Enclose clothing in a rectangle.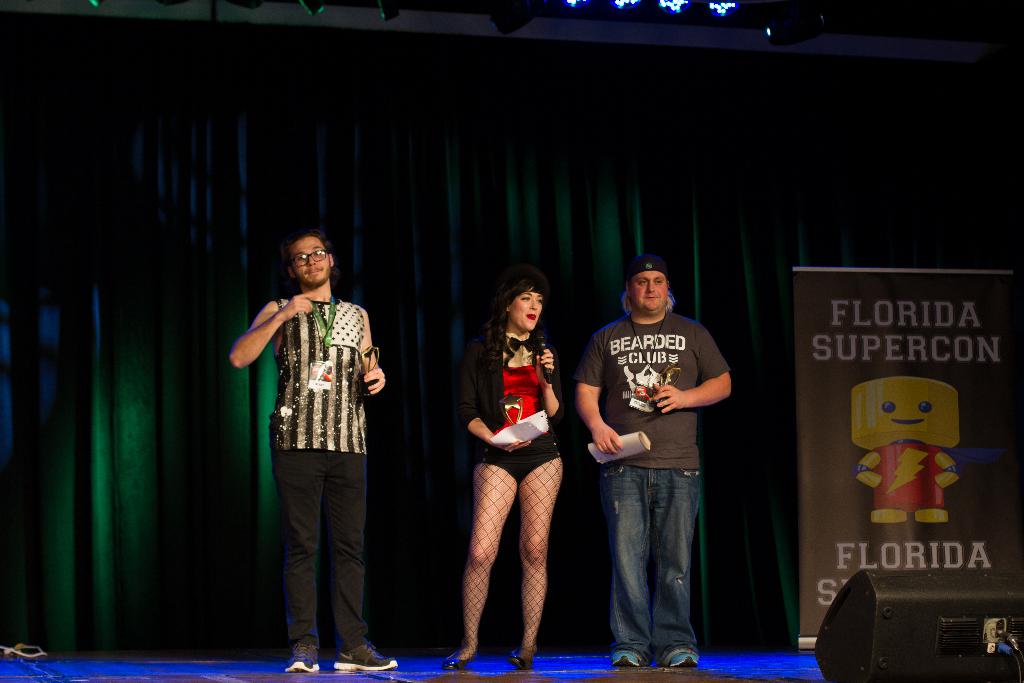
[599,466,703,650].
